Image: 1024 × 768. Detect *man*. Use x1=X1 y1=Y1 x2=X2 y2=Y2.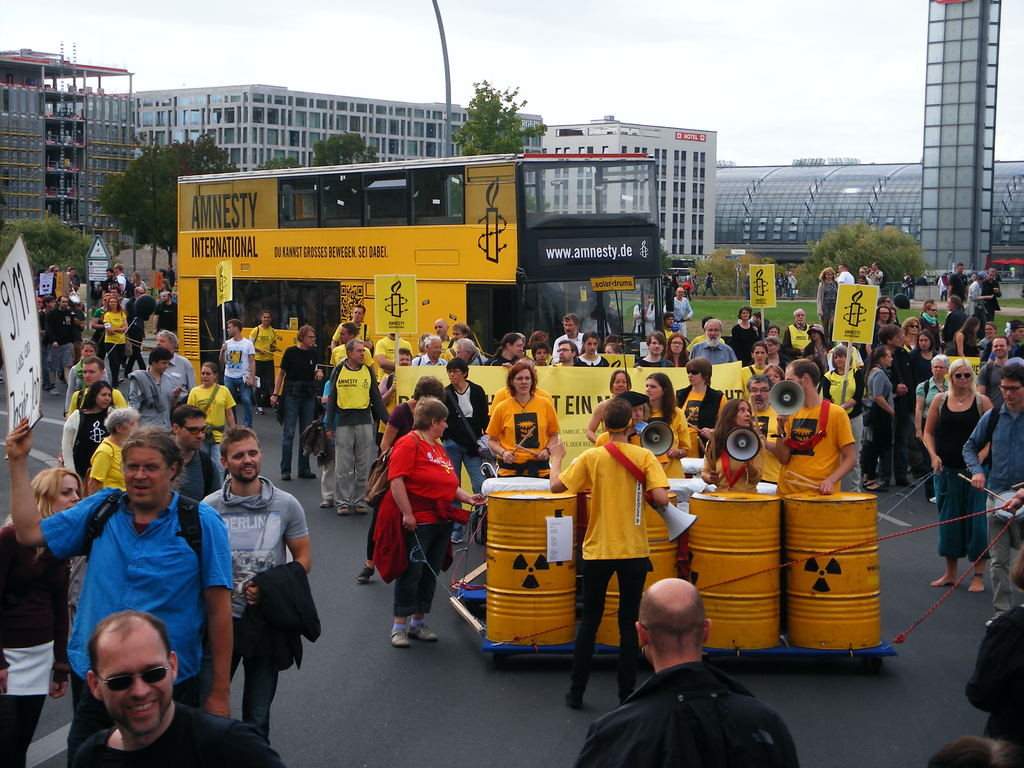
x1=326 y1=325 x2=375 y2=377.
